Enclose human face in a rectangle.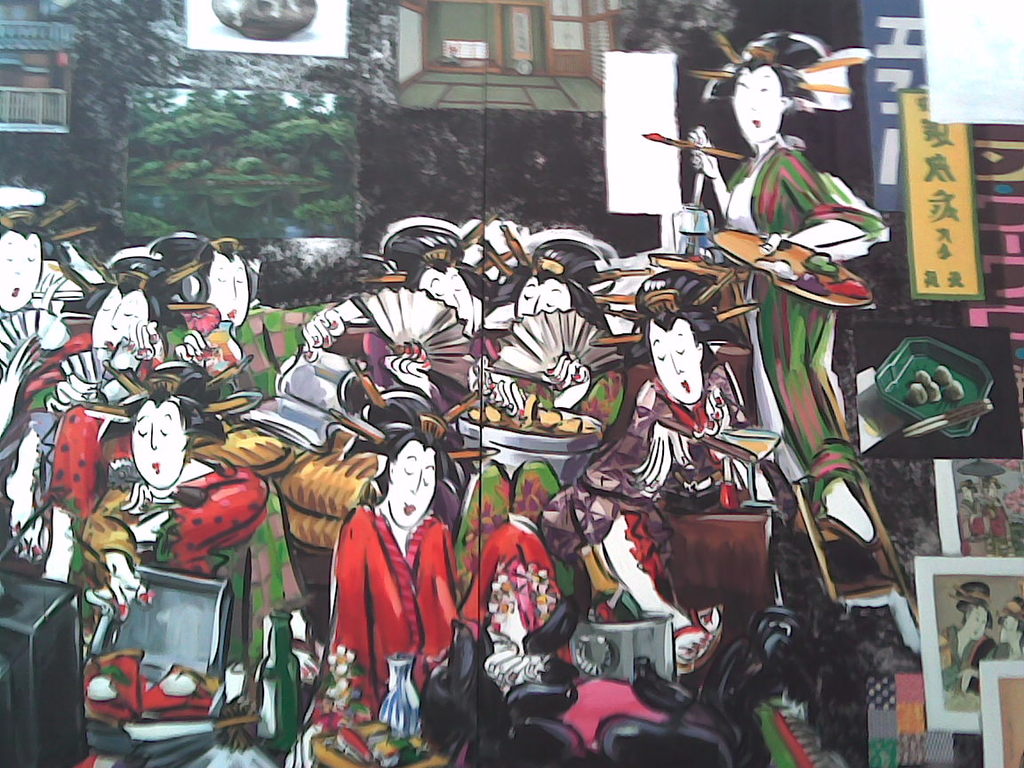
bbox(0, 231, 41, 310).
